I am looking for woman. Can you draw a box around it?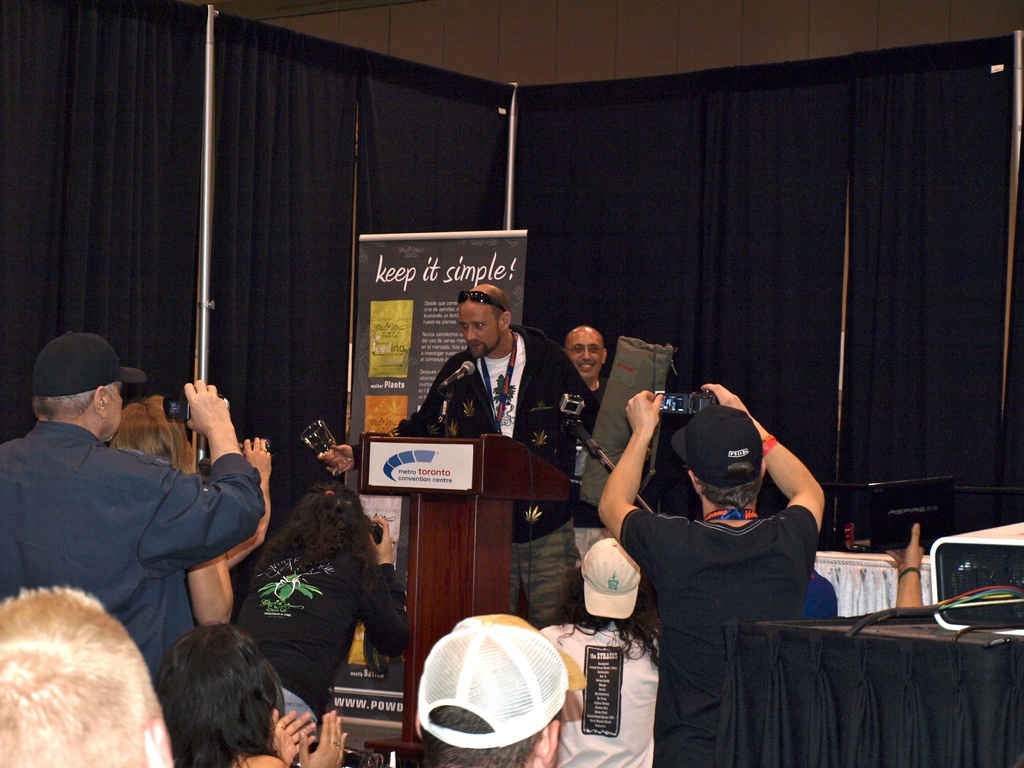
Sure, the bounding box is l=107, t=389, r=240, b=631.
